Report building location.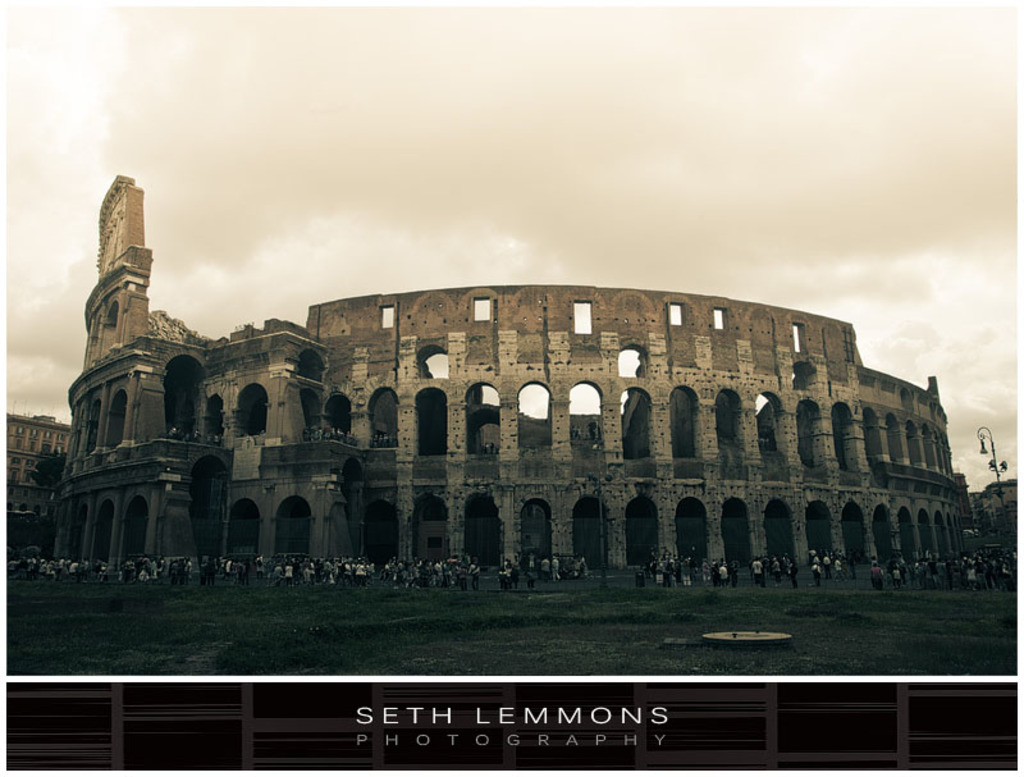
Report: 973 467 1019 539.
